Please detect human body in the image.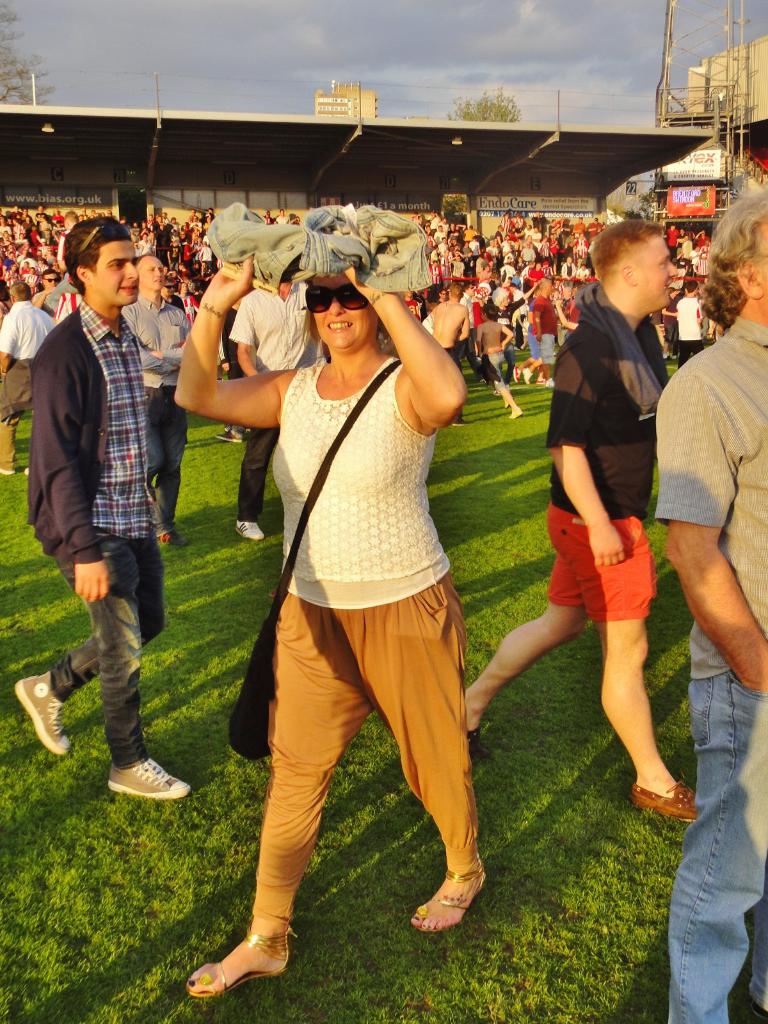
(x1=14, y1=214, x2=186, y2=802).
